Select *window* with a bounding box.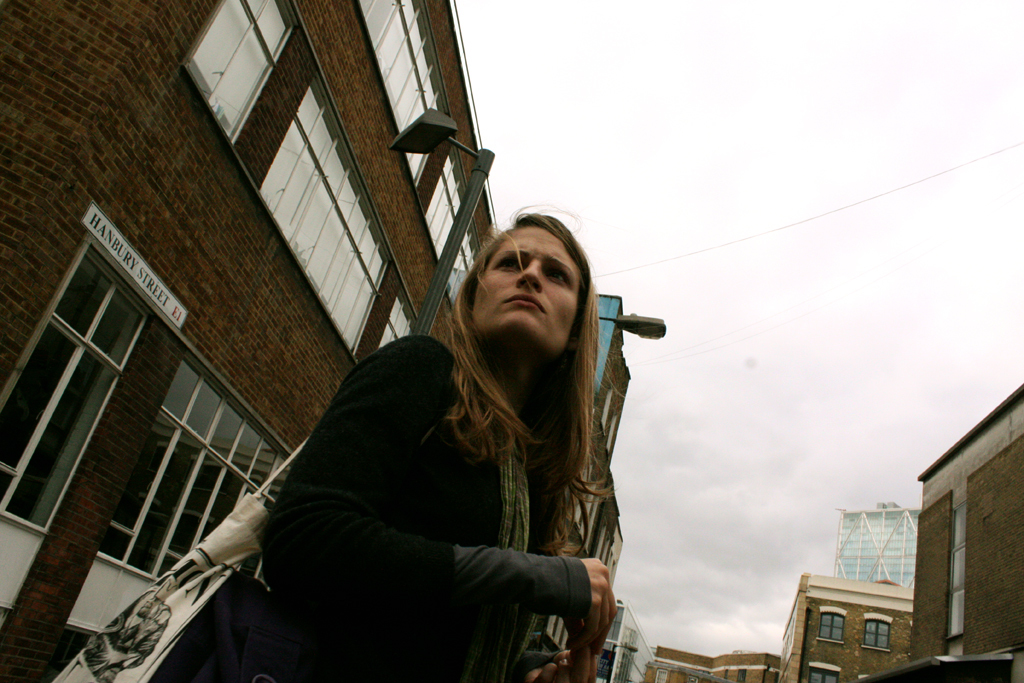
region(257, 73, 388, 367).
